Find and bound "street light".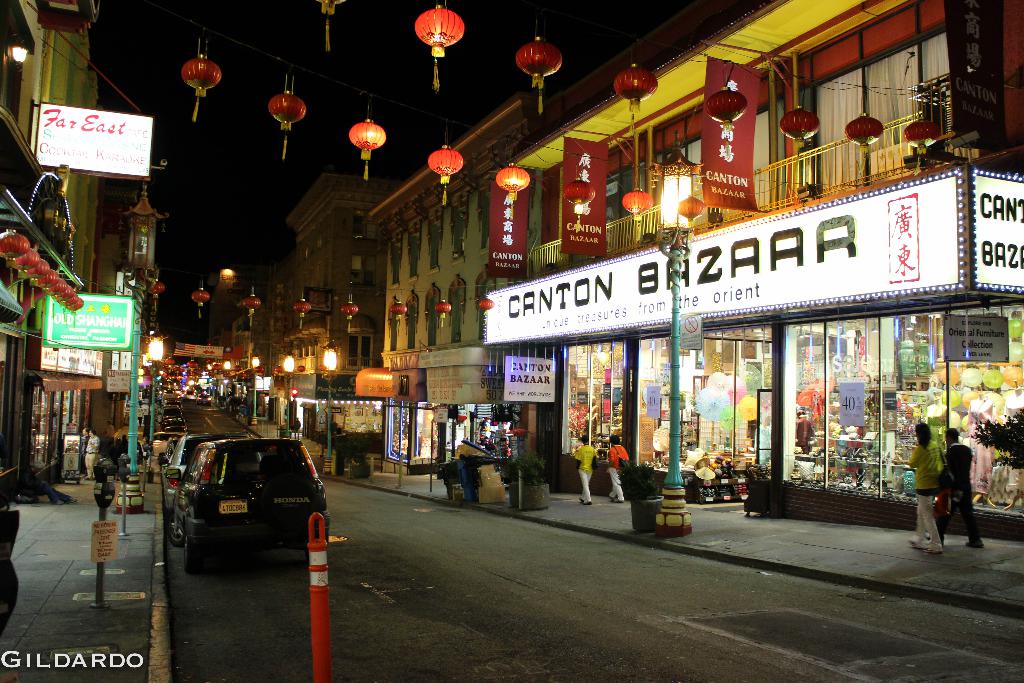
Bound: detection(435, 288, 452, 329).
